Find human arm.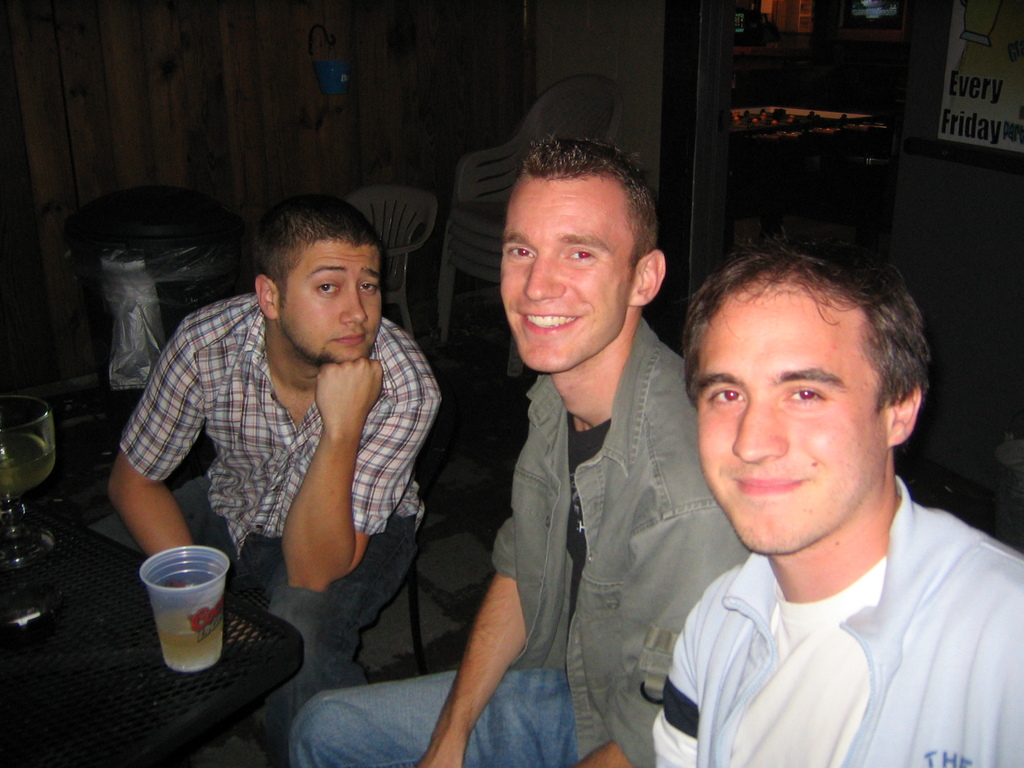
<bbox>95, 327, 222, 597</bbox>.
